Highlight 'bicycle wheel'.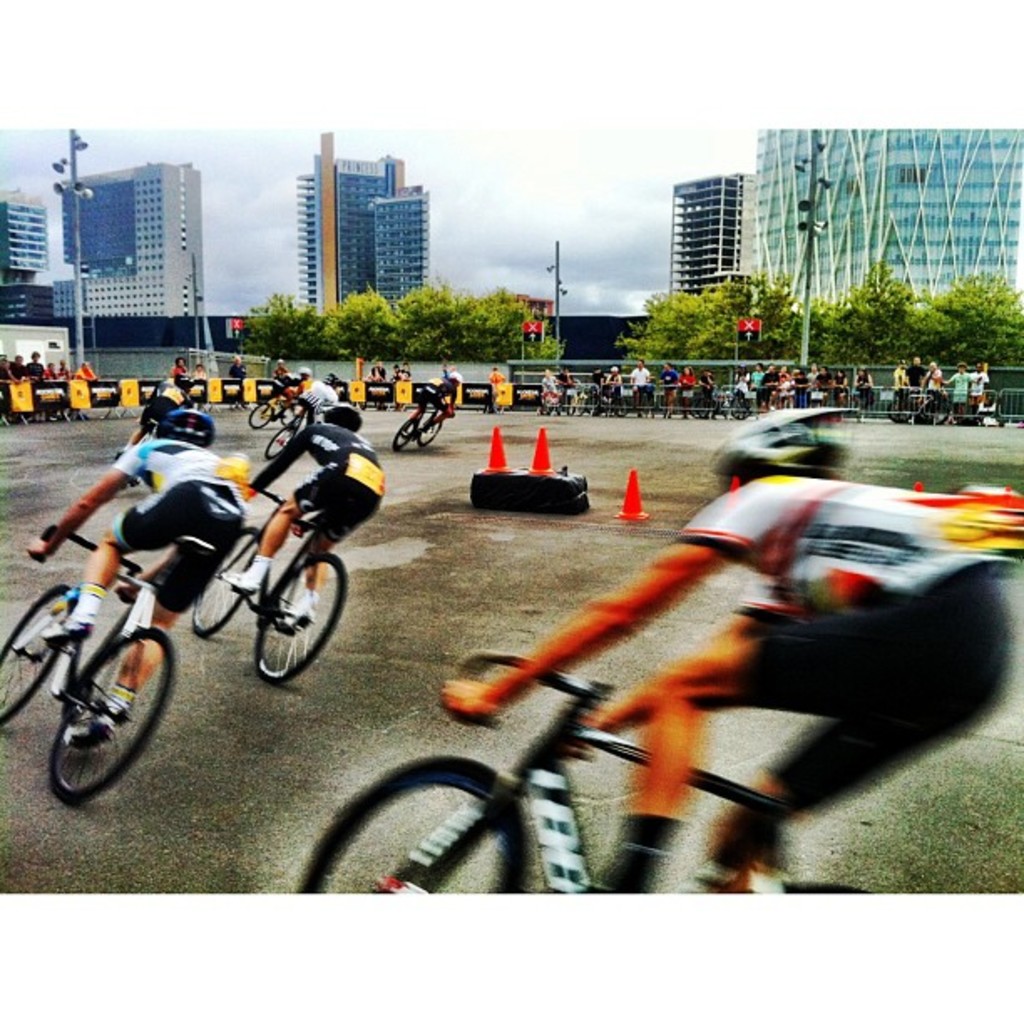
Highlighted region: (284, 402, 305, 422).
